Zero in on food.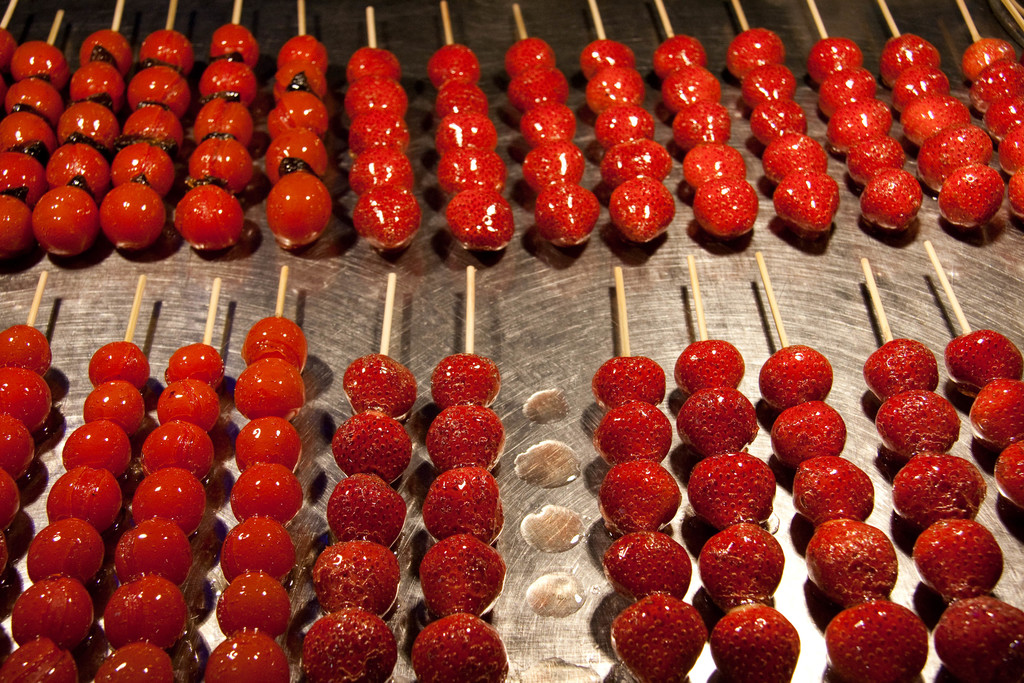
Zeroed in: [0,26,18,76].
